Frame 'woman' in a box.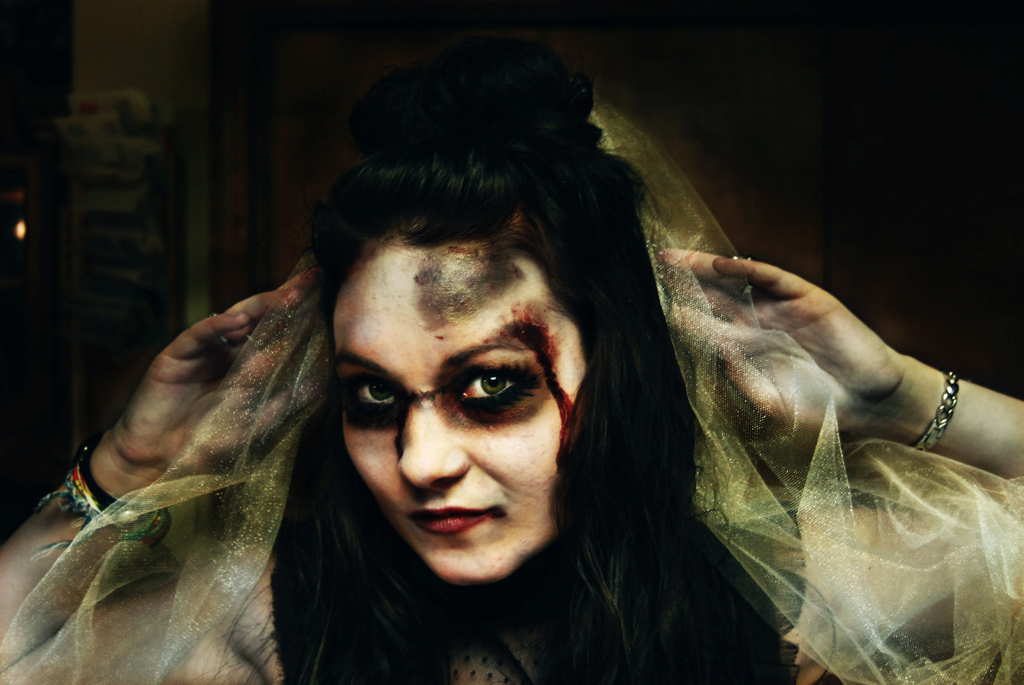
region(0, 32, 1023, 684).
